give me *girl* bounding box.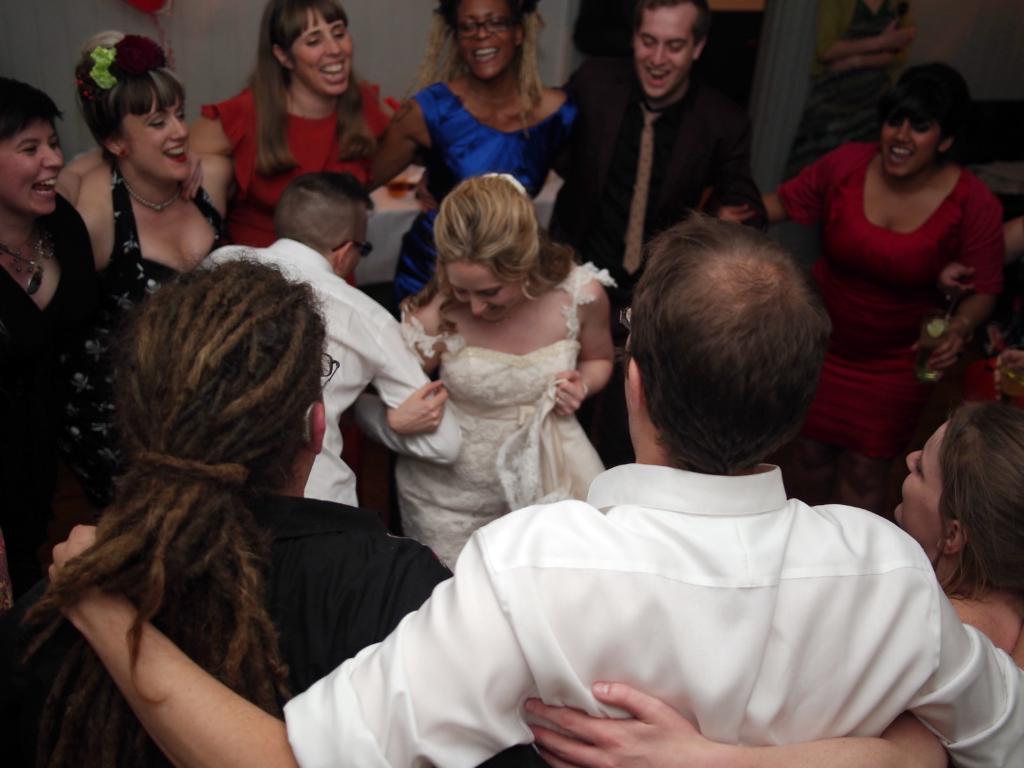
locate(736, 66, 1018, 508).
